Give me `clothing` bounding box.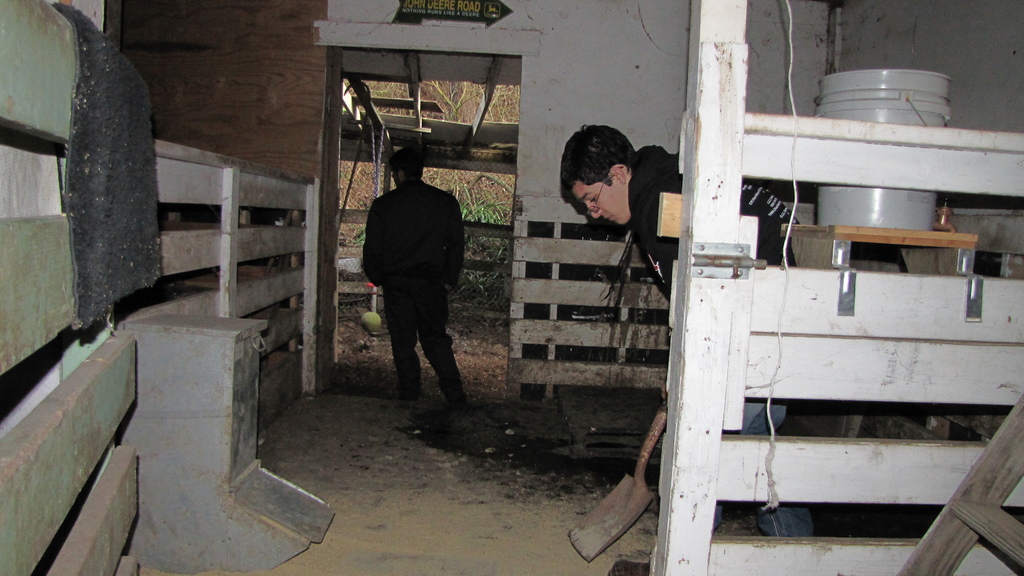
[x1=633, y1=144, x2=824, y2=533].
